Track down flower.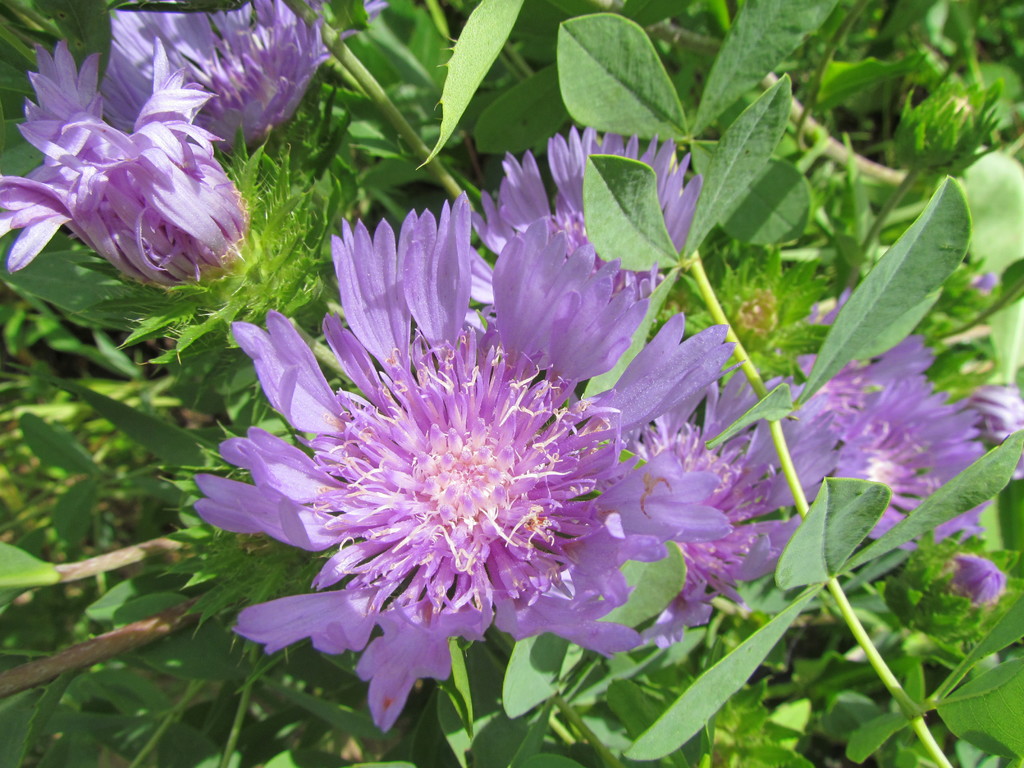
Tracked to 460,122,701,323.
